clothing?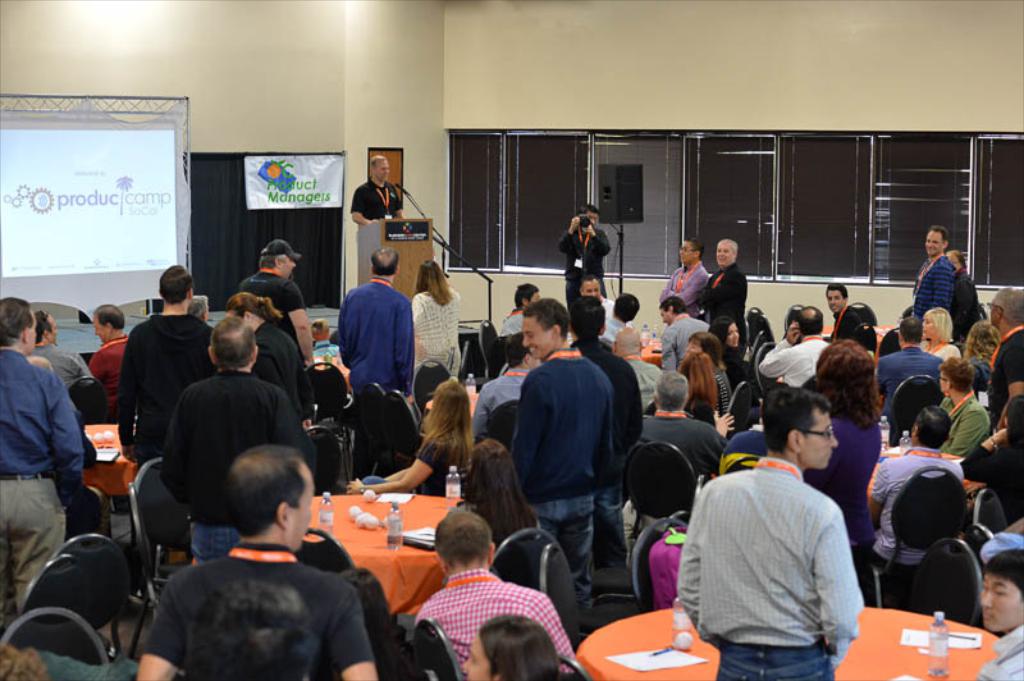
910:255:956:314
